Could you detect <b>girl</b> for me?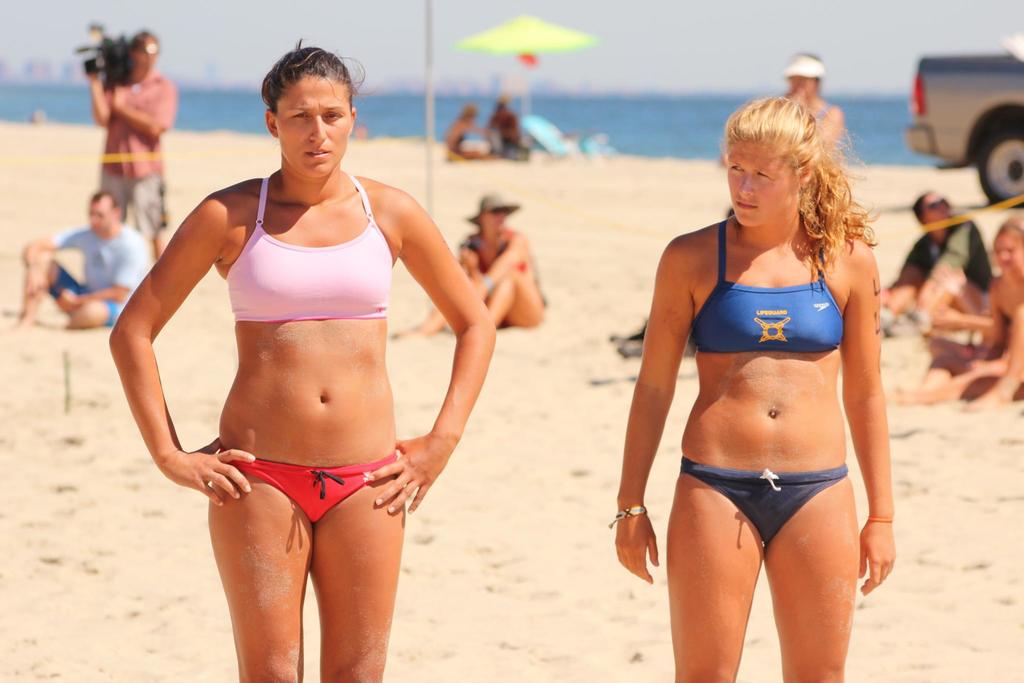
Detection result: left=107, top=41, right=494, bottom=682.
